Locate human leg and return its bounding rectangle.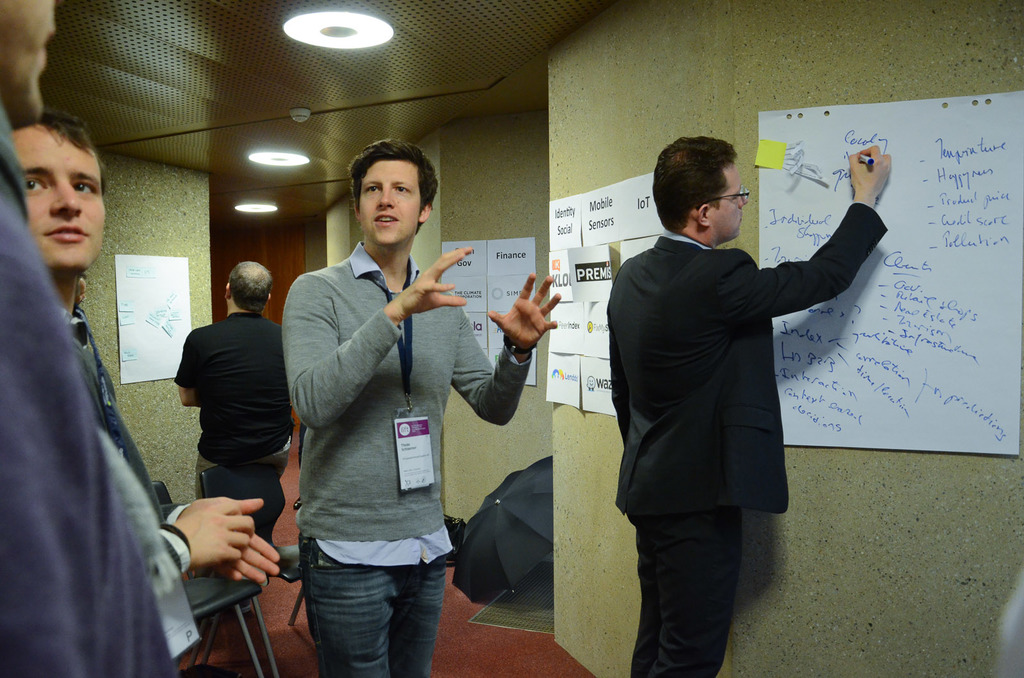
632 510 739 677.
